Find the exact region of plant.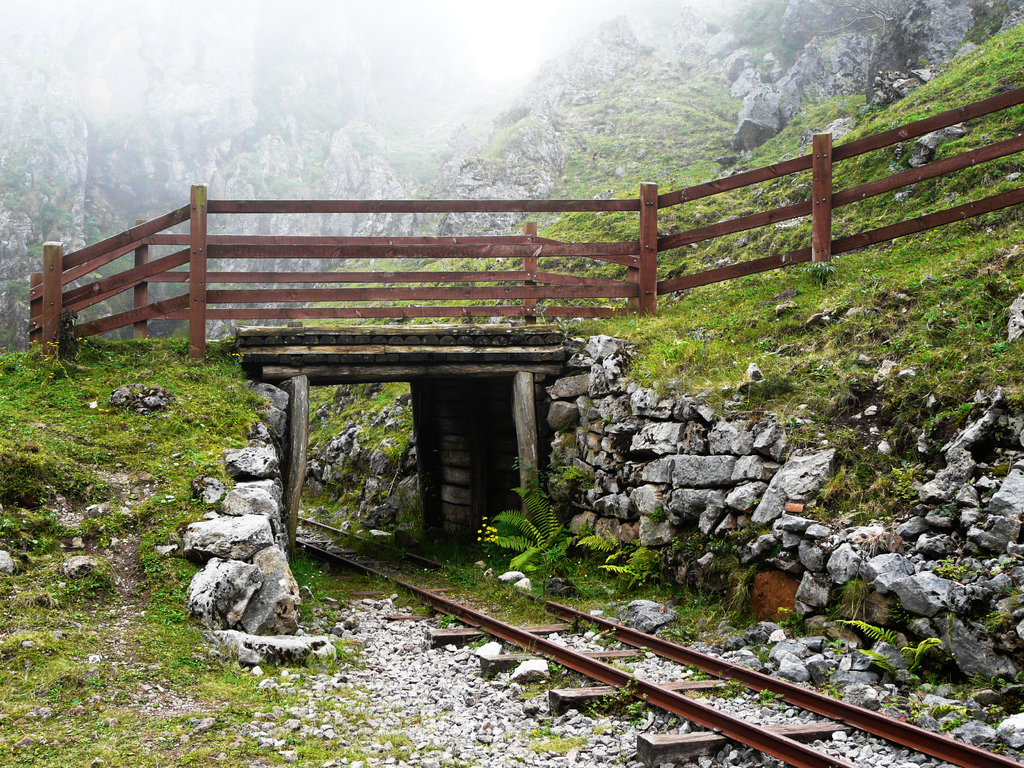
Exact region: 644:503:672:518.
